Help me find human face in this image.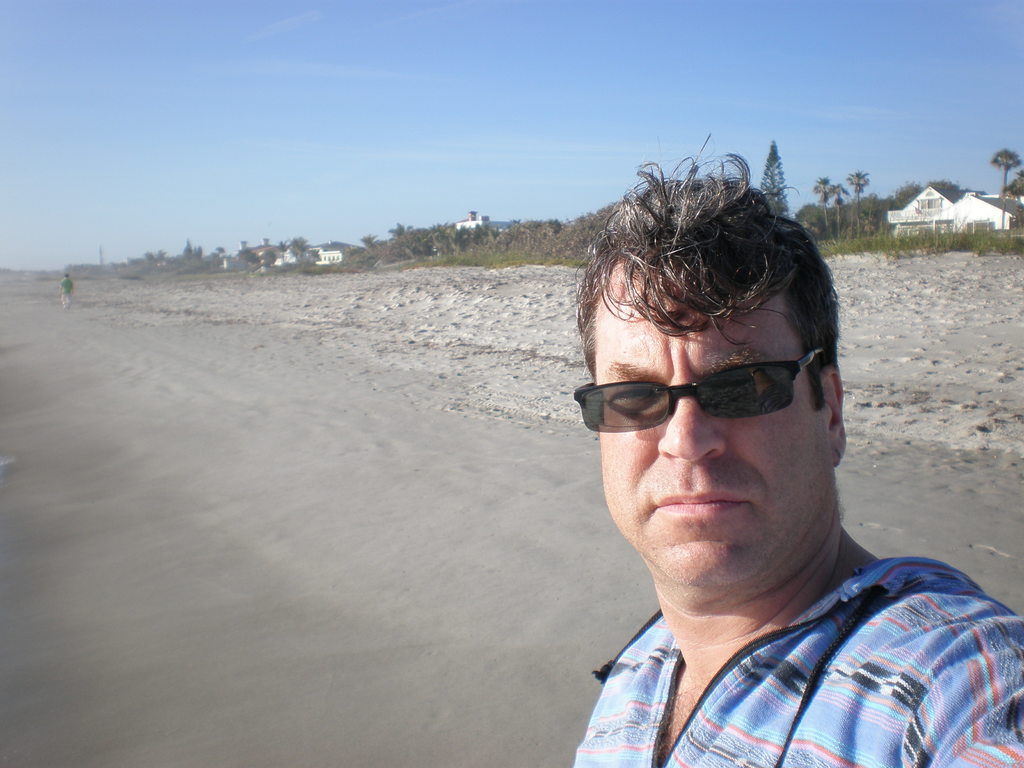
Found it: {"x1": 596, "y1": 268, "x2": 828, "y2": 586}.
